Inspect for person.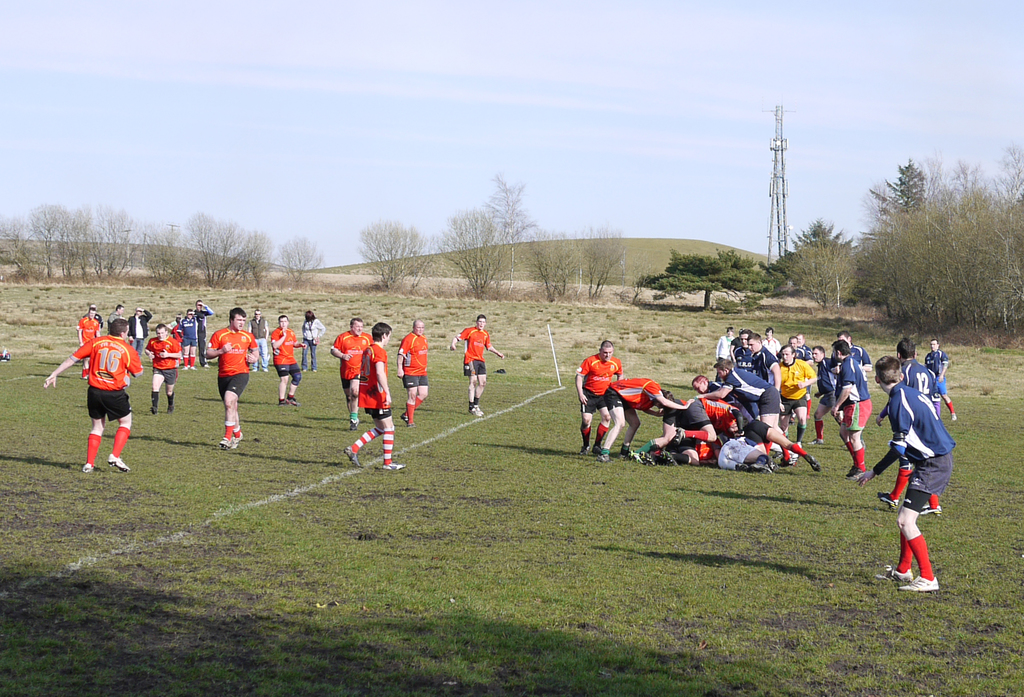
Inspection: l=145, t=318, r=188, b=415.
